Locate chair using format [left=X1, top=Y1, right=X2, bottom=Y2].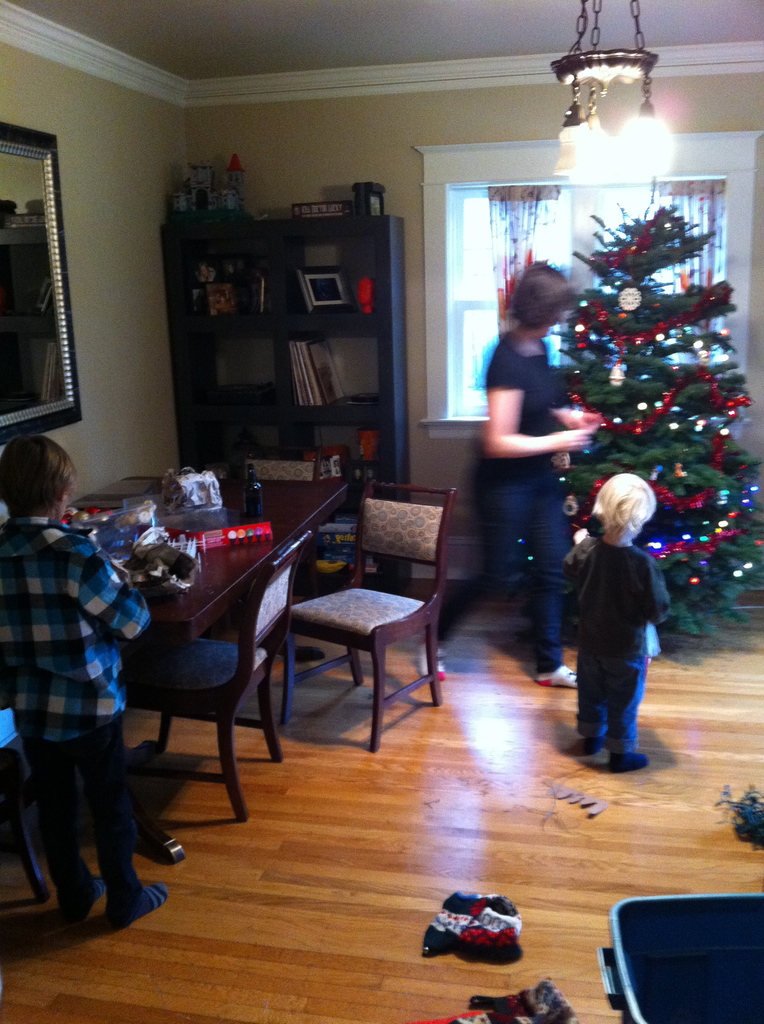
[left=0, top=743, right=52, bottom=900].
